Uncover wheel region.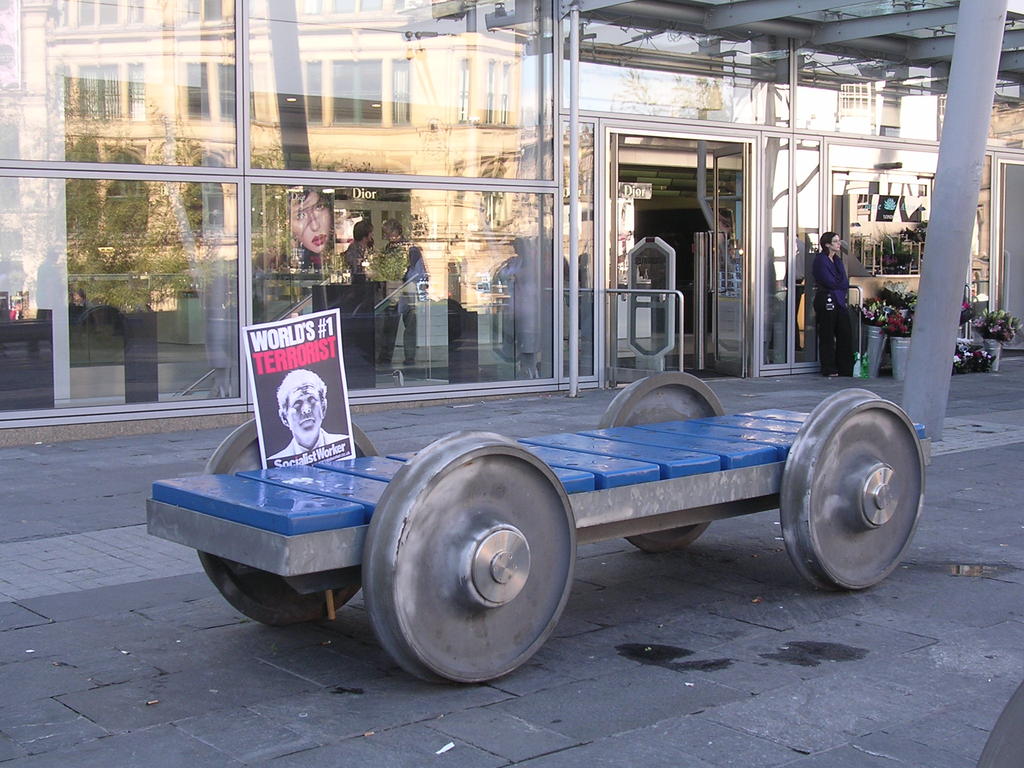
Uncovered: bbox(195, 416, 378, 625).
